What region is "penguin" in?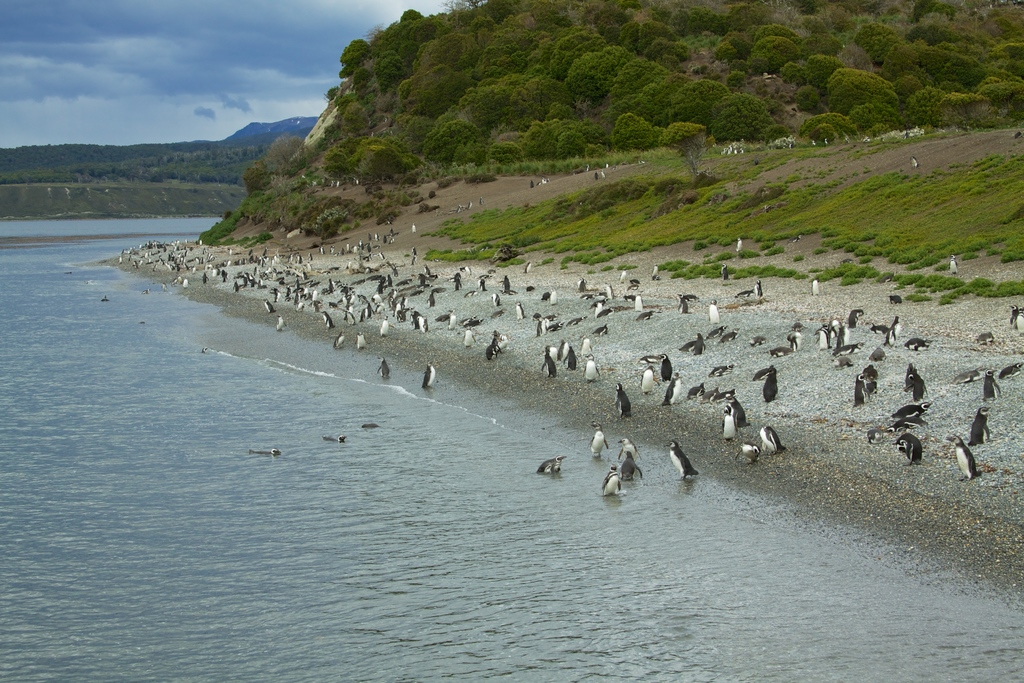
810:277:818:297.
